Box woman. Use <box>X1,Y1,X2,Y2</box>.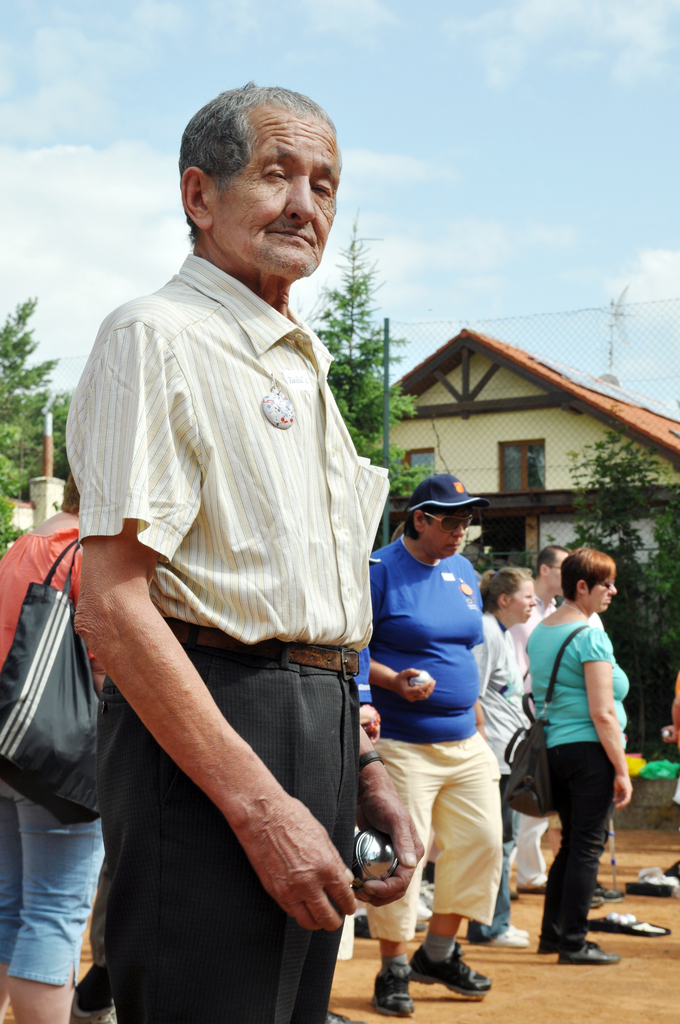
<box>512,543,647,980</box>.
